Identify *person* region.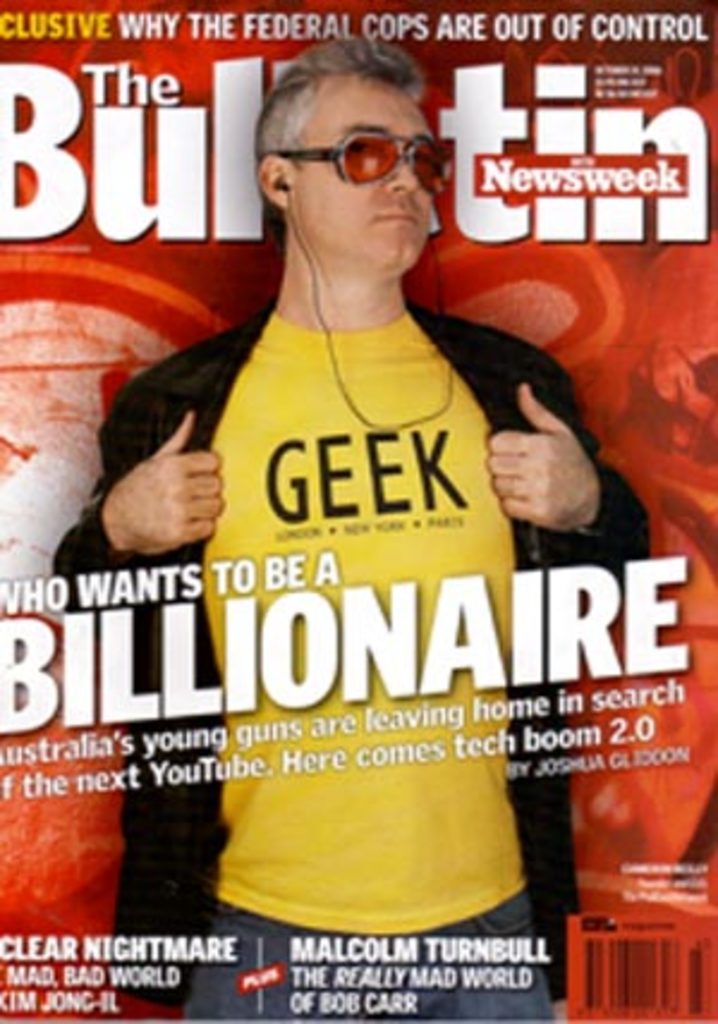
Region: (left=144, top=105, right=567, bottom=938).
